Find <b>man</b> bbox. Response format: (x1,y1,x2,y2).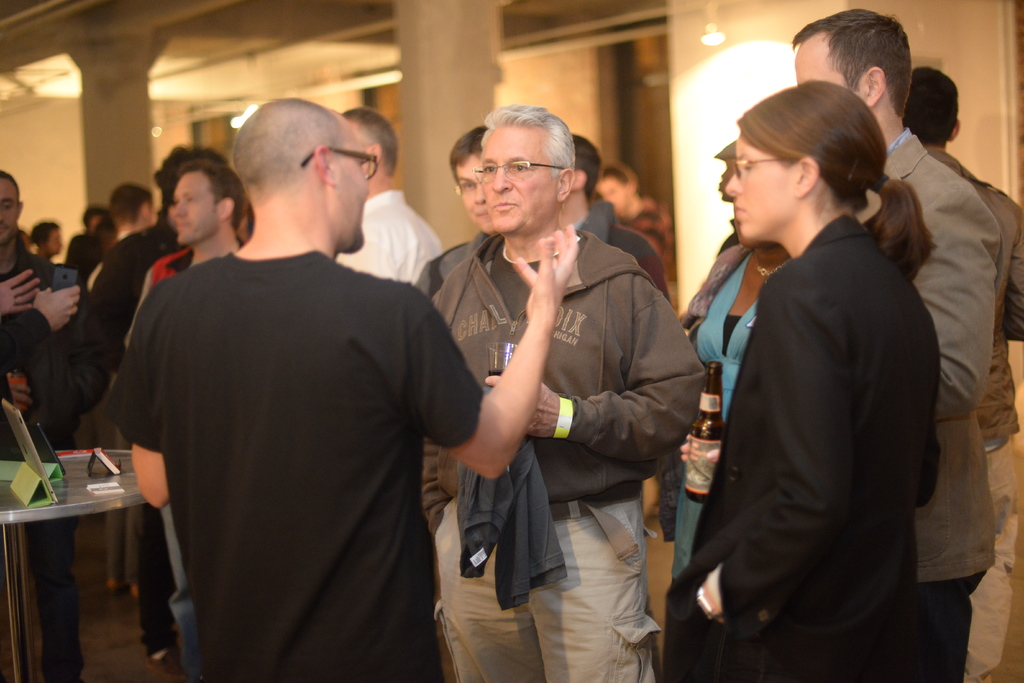
(133,161,246,682).
